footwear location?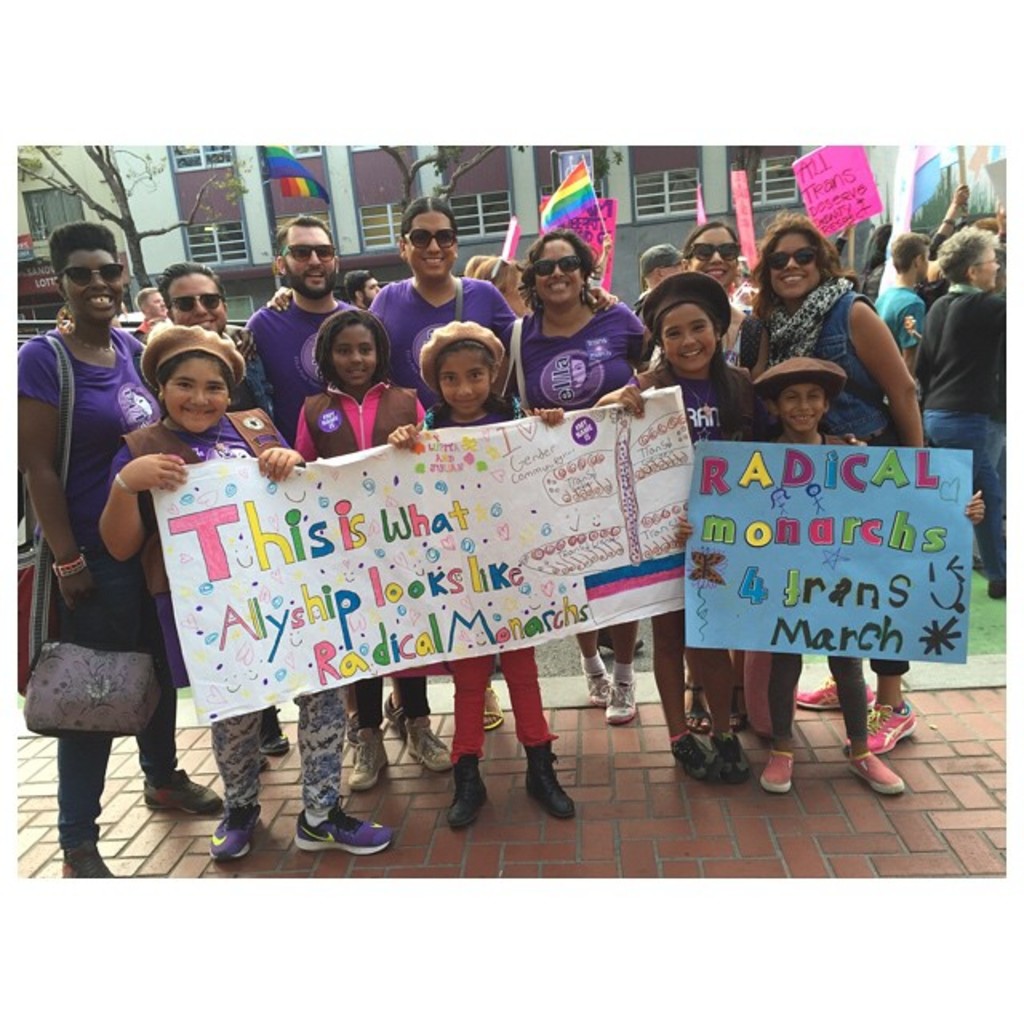
bbox=[598, 670, 629, 726]
